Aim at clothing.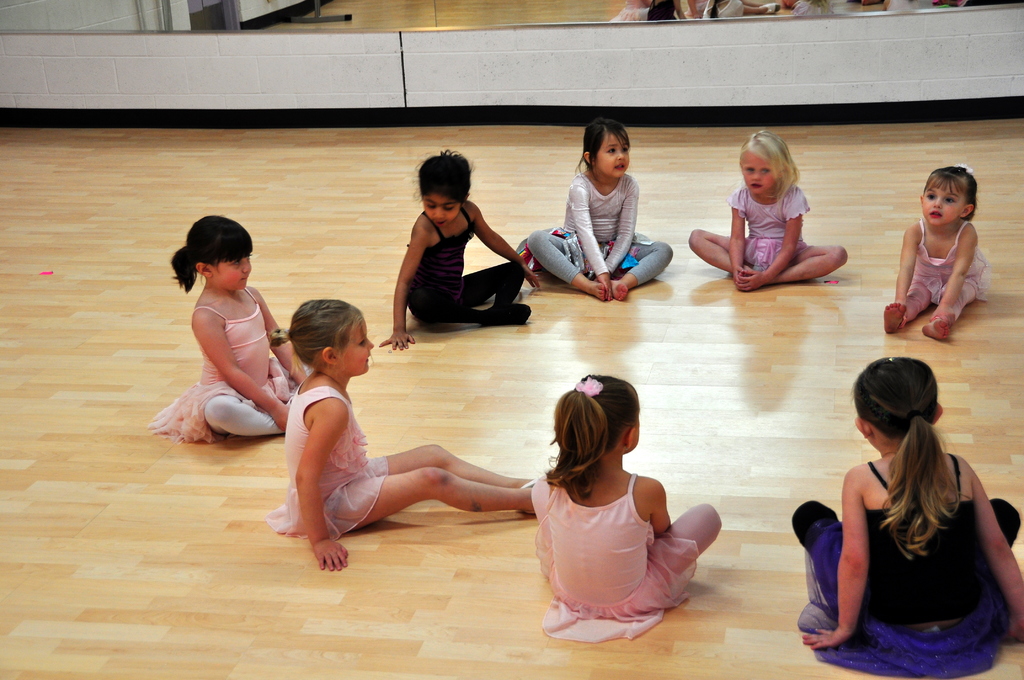
Aimed at l=901, t=215, r=1002, b=309.
